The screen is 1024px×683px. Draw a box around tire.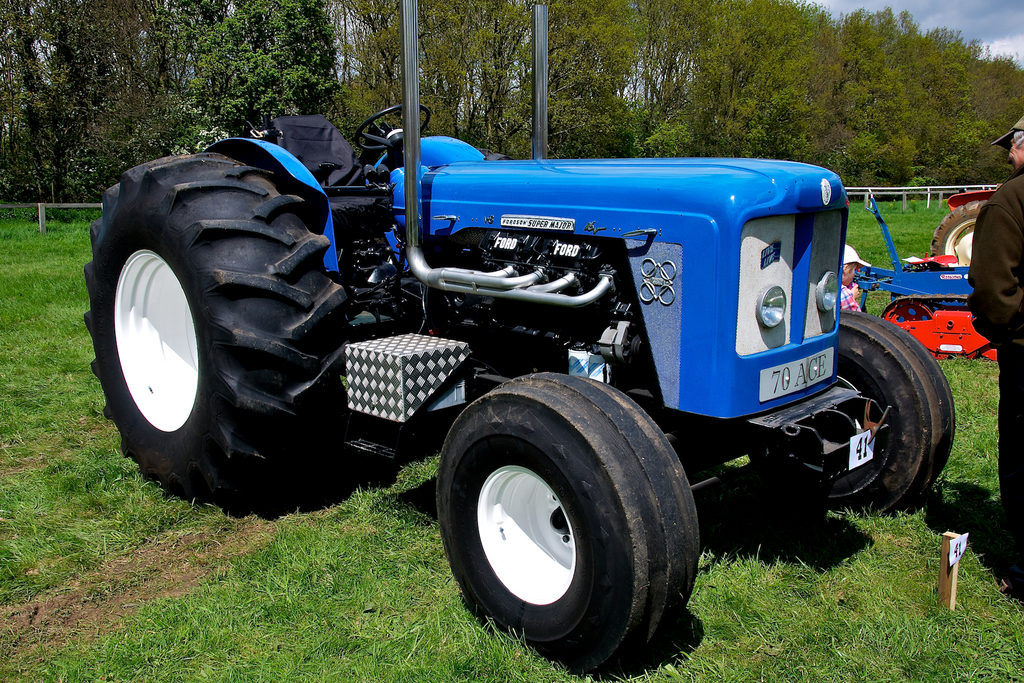
<region>928, 197, 991, 261</region>.
